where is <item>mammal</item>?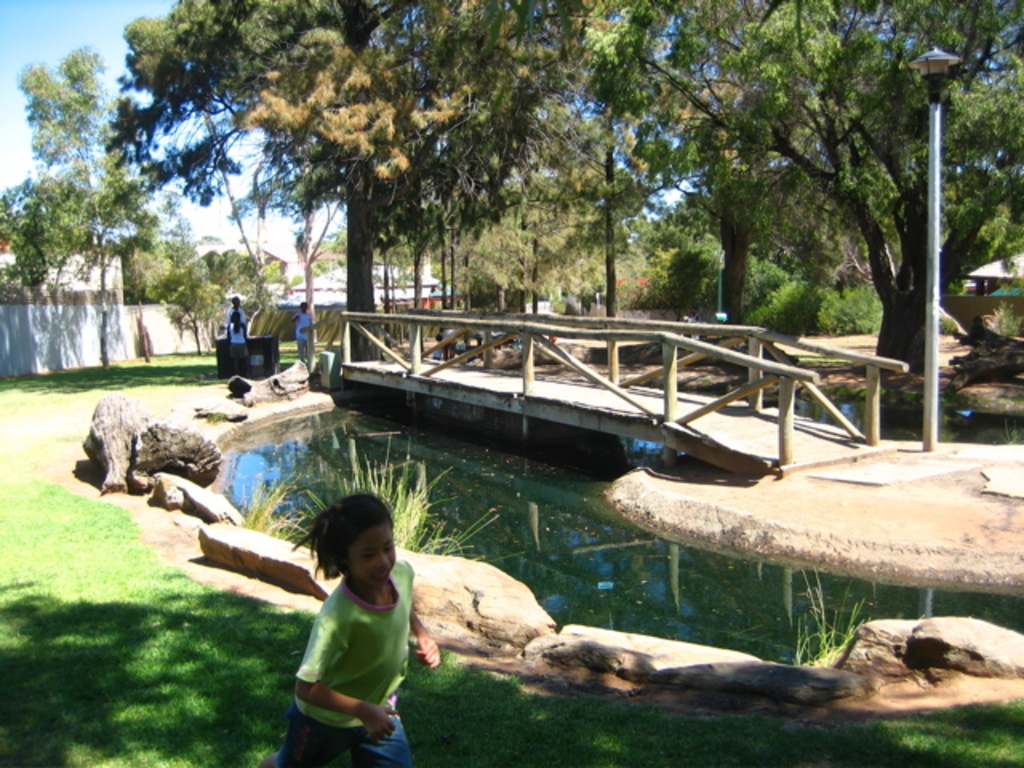
box(226, 310, 251, 379).
